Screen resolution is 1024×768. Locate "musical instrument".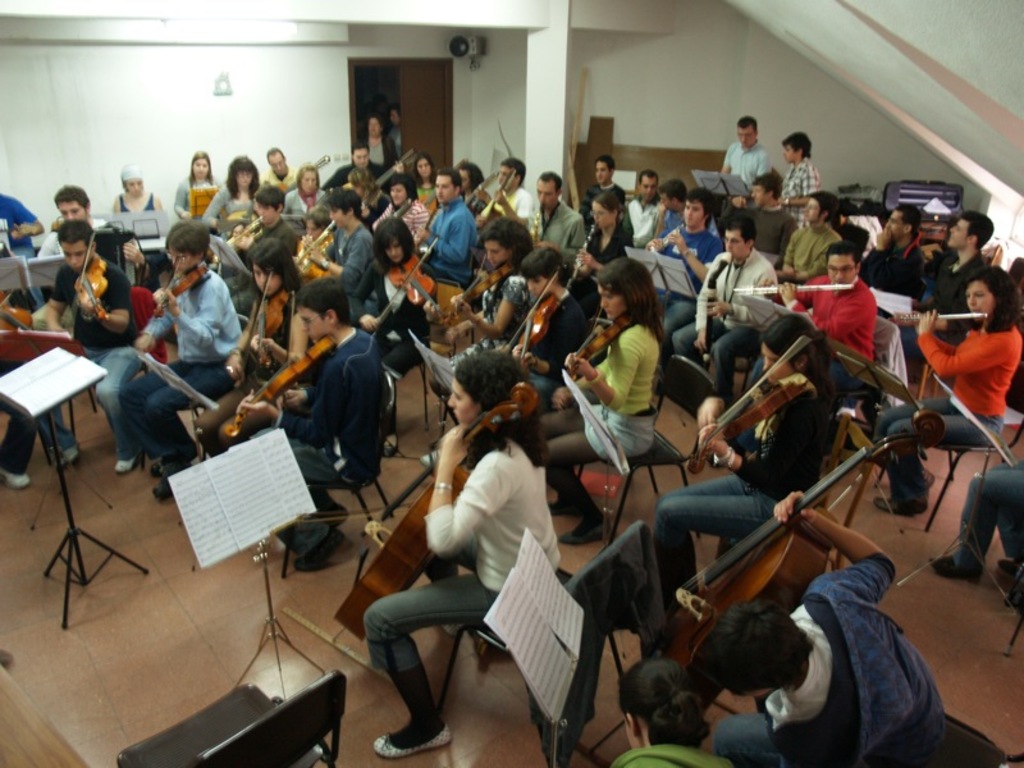
select_region(896, 311, 988, 317).
